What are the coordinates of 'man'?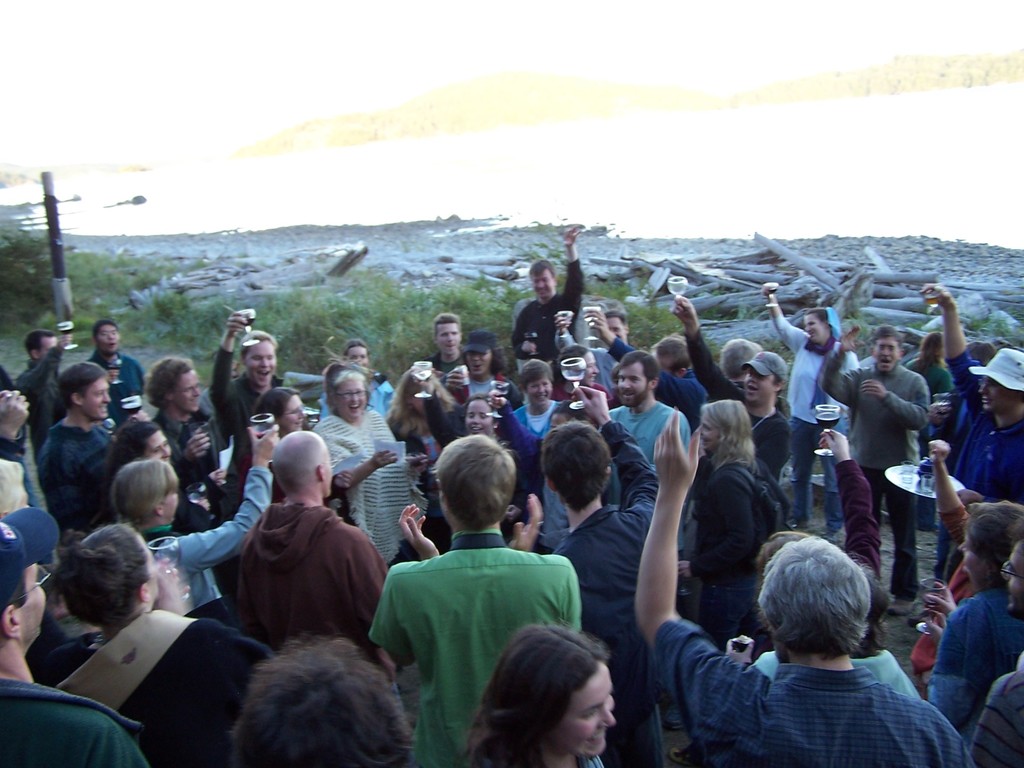
(968,518,1023,767).
